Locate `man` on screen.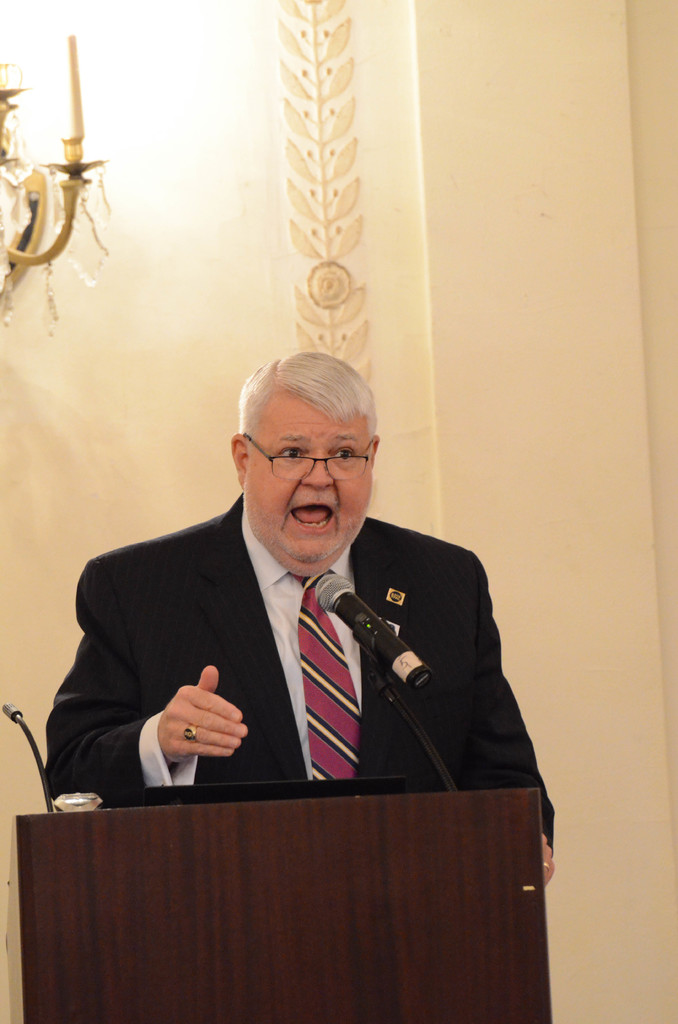
On screen at 39/346/558/879.
